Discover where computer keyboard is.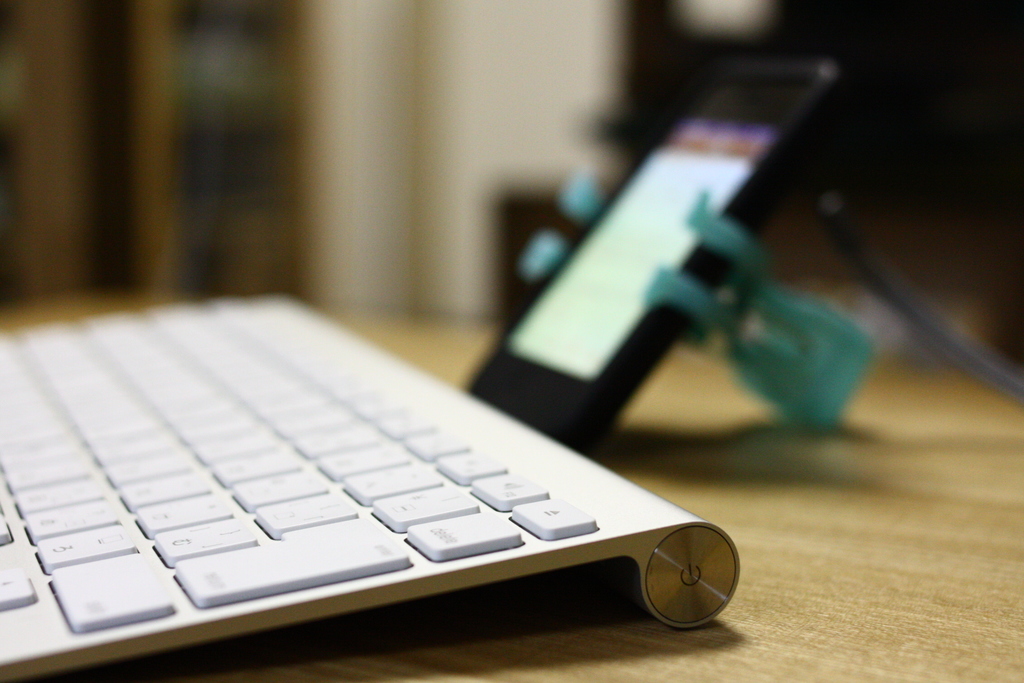
Discovered at <bbox>0, 288, 740, 681</bbox>.
